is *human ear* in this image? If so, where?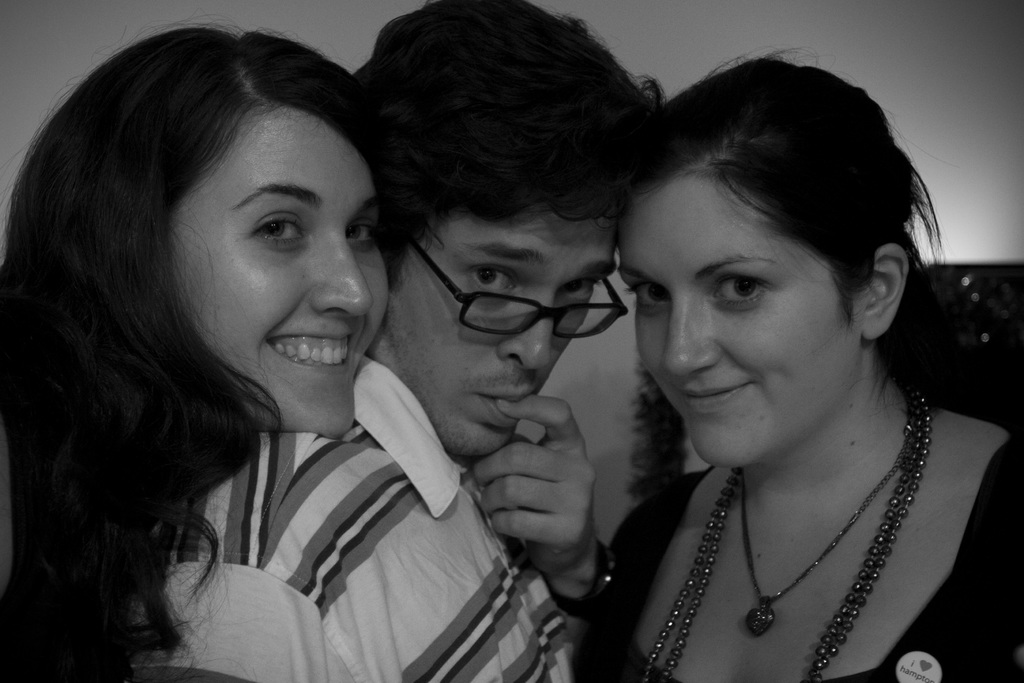
Yes, at box(865, 242, 911, 340).
